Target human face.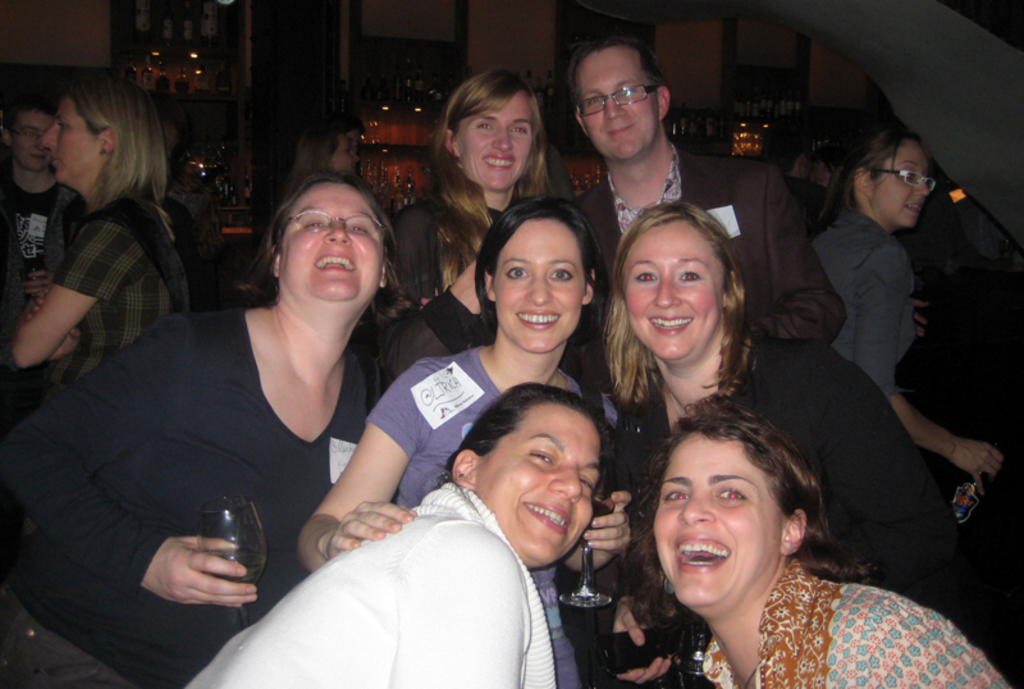
Target region: l=616, t=216, r=722, b=353.
